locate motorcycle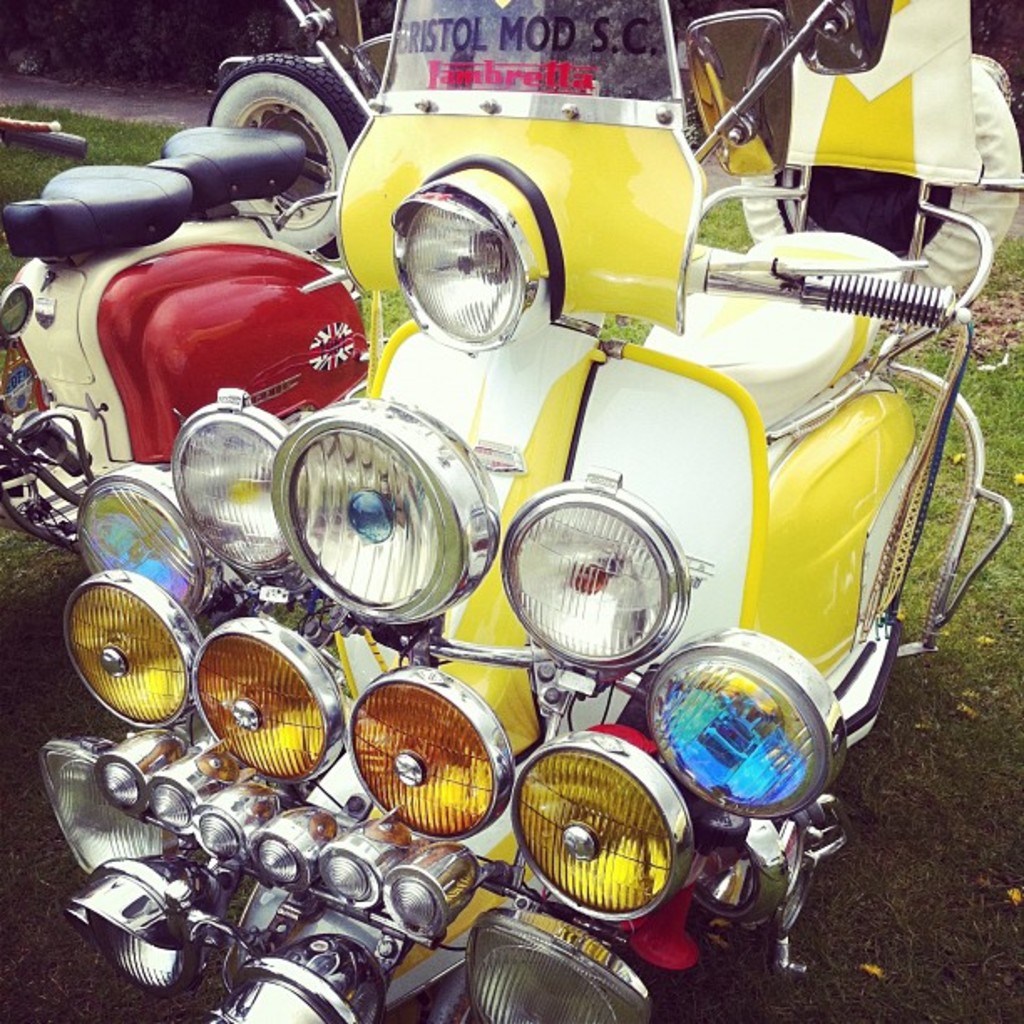
left=0, top=60, right=433, bottom=572
